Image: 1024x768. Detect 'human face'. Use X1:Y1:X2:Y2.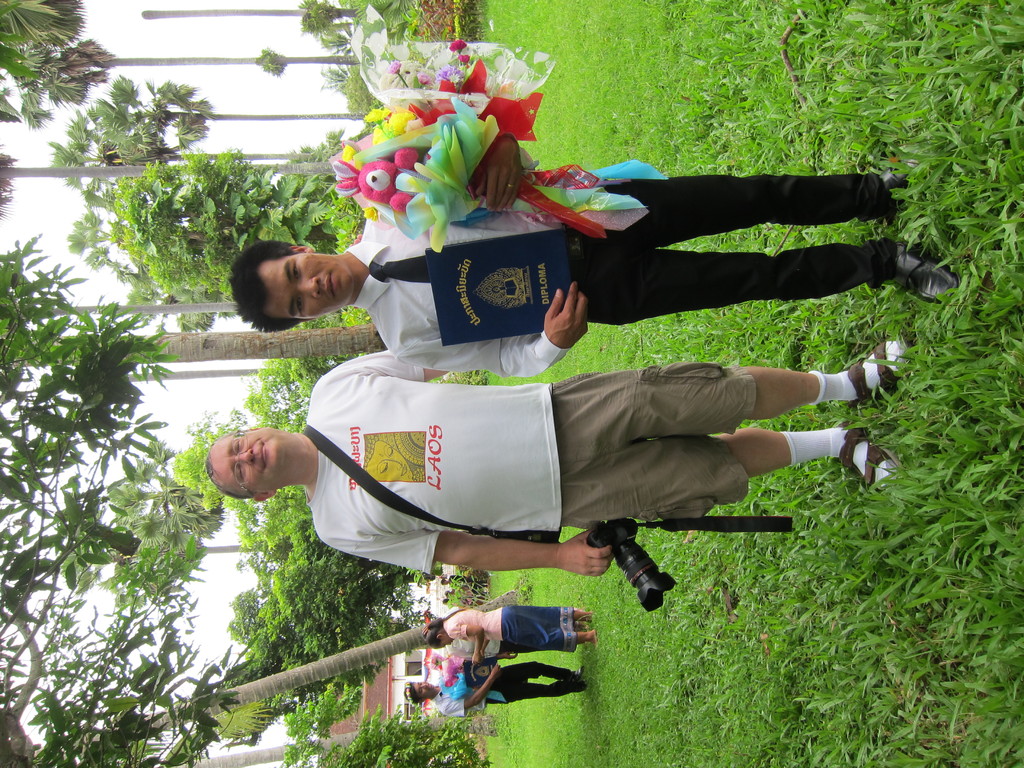
209:429:282:495.
